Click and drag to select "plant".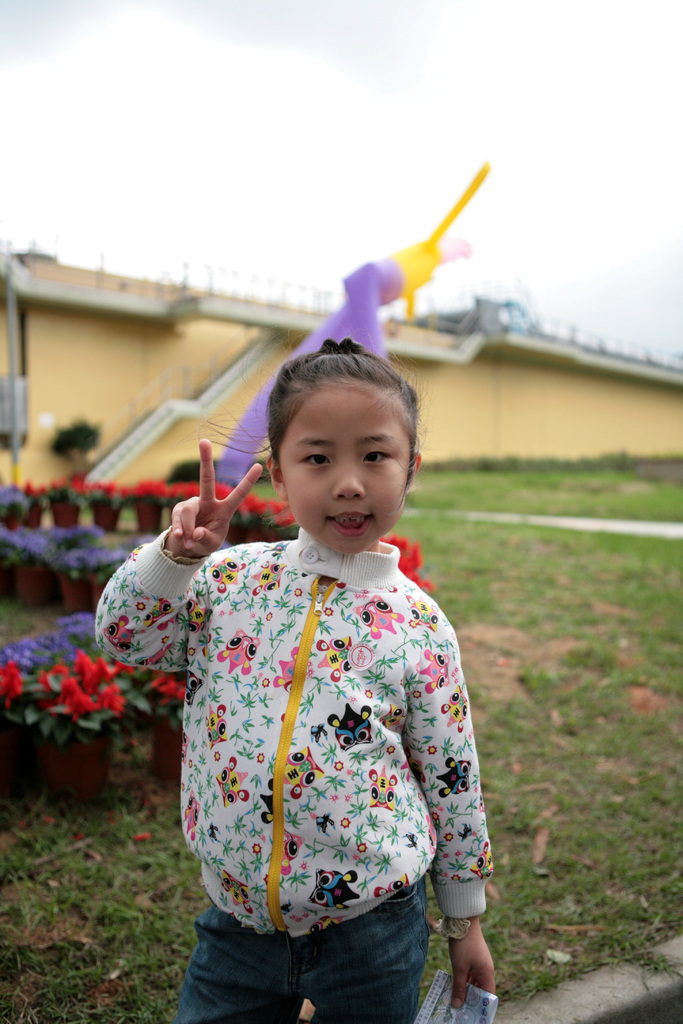
Selection: [left=370, top=531, right=444, bottom=603].
